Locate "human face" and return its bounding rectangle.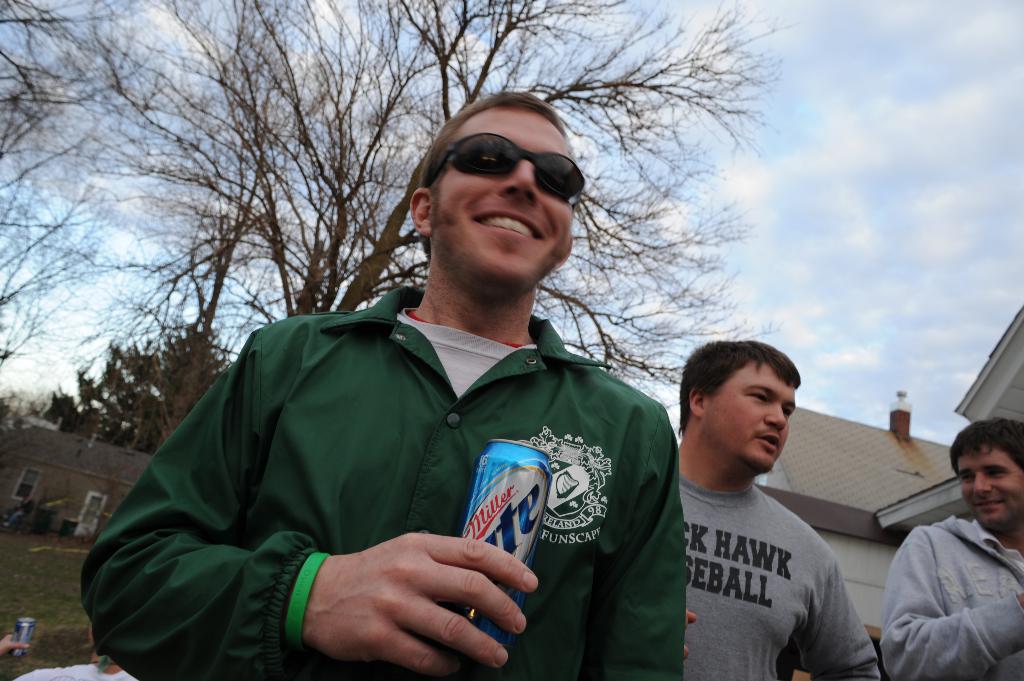
crop(961, 451, 1023, 534).
